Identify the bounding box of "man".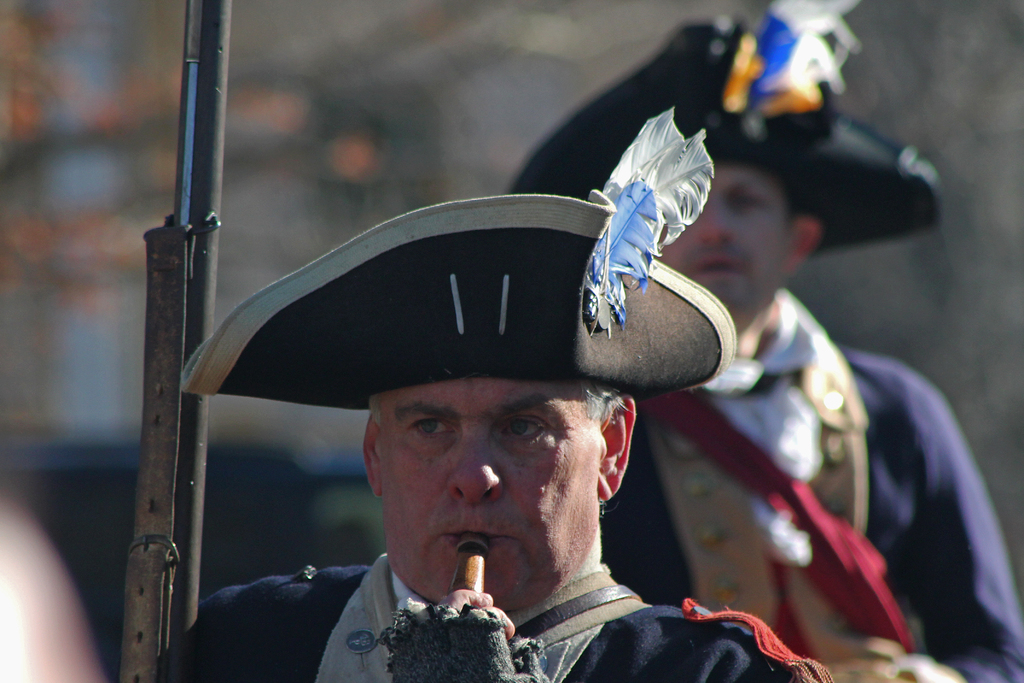
[x1=109, y1=120, x2=796, y2=682].
